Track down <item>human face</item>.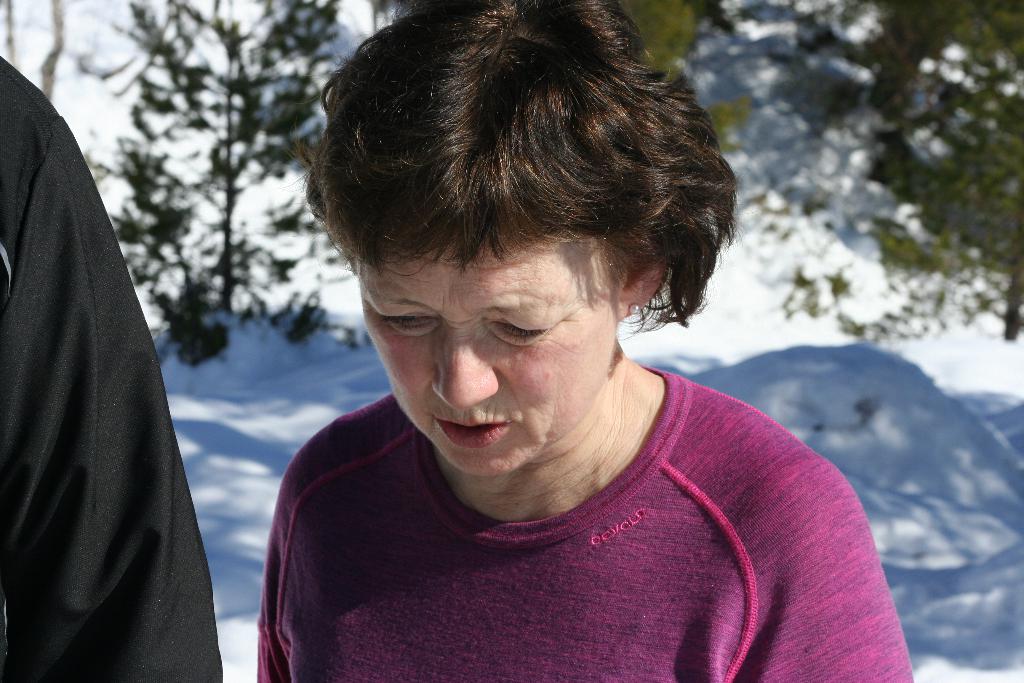
Tracked to 354/242/619/475.
